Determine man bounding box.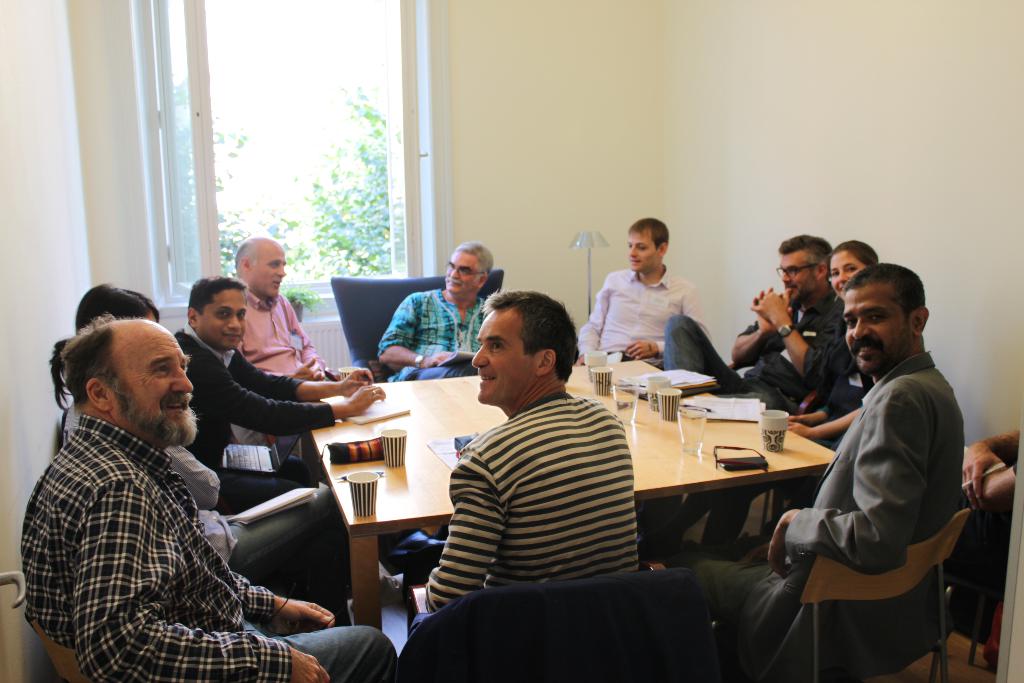
Determined: select_region(660, 243, 856, 438).
